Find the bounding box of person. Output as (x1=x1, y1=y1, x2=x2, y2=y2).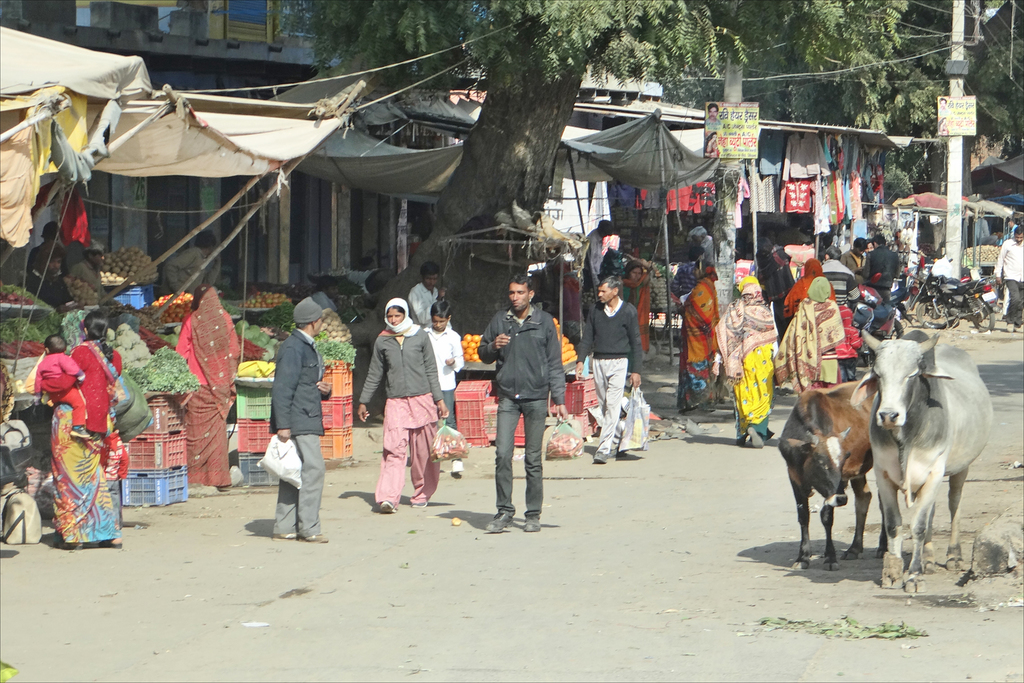
(x1=995, y1=225, x2=1022, y2=331).
